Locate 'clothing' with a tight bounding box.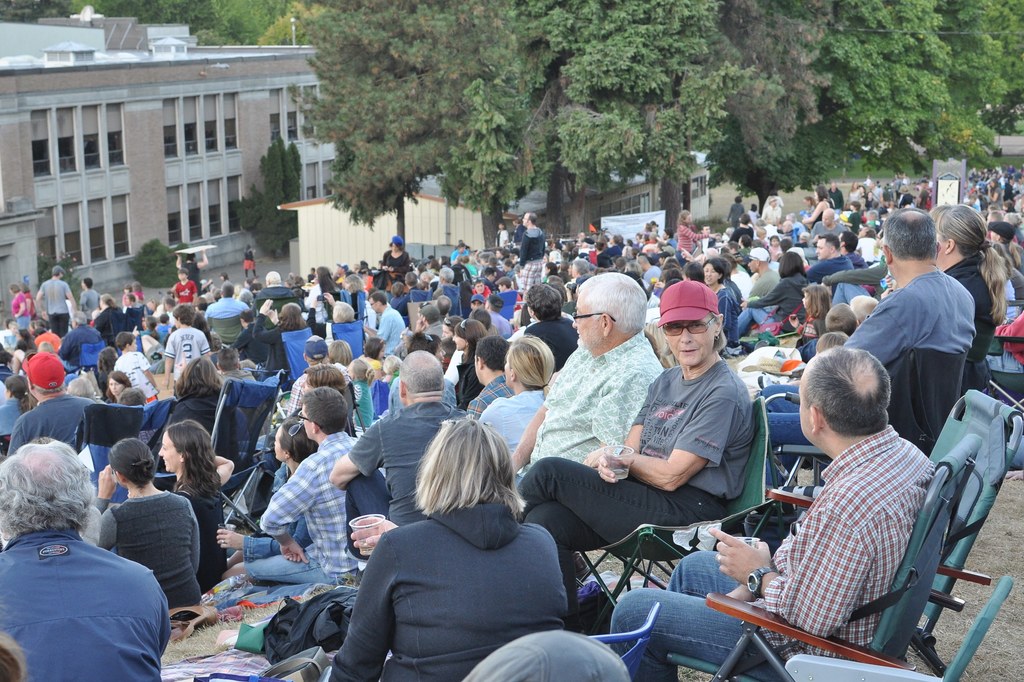
518,356,755,611.
